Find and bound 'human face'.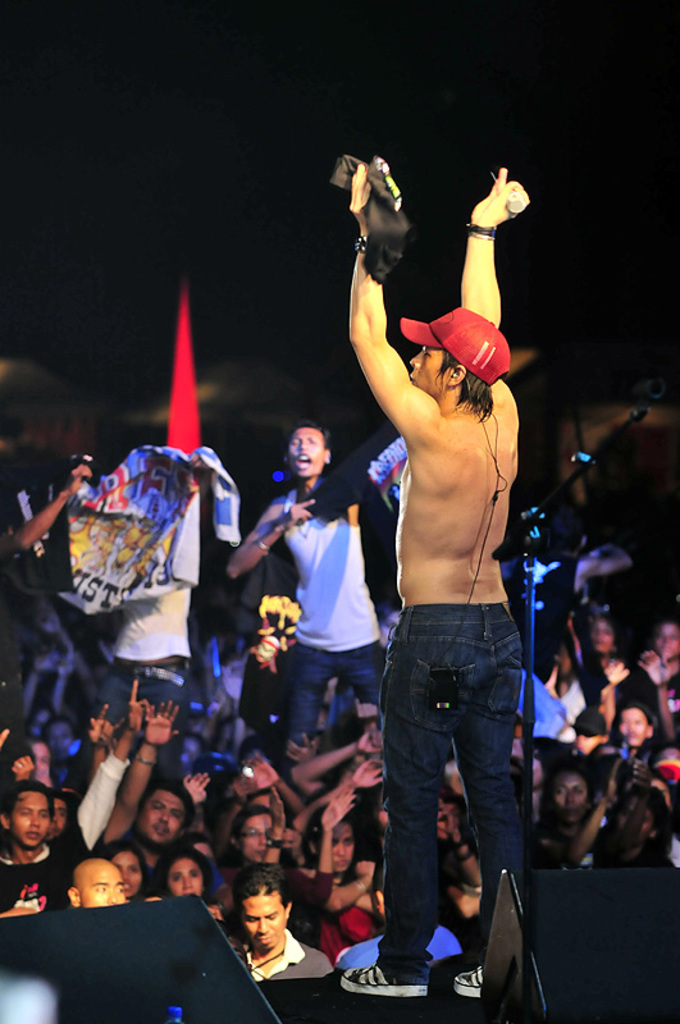
Bound: [x1=37, y1=748, x2=50, y2=790].
